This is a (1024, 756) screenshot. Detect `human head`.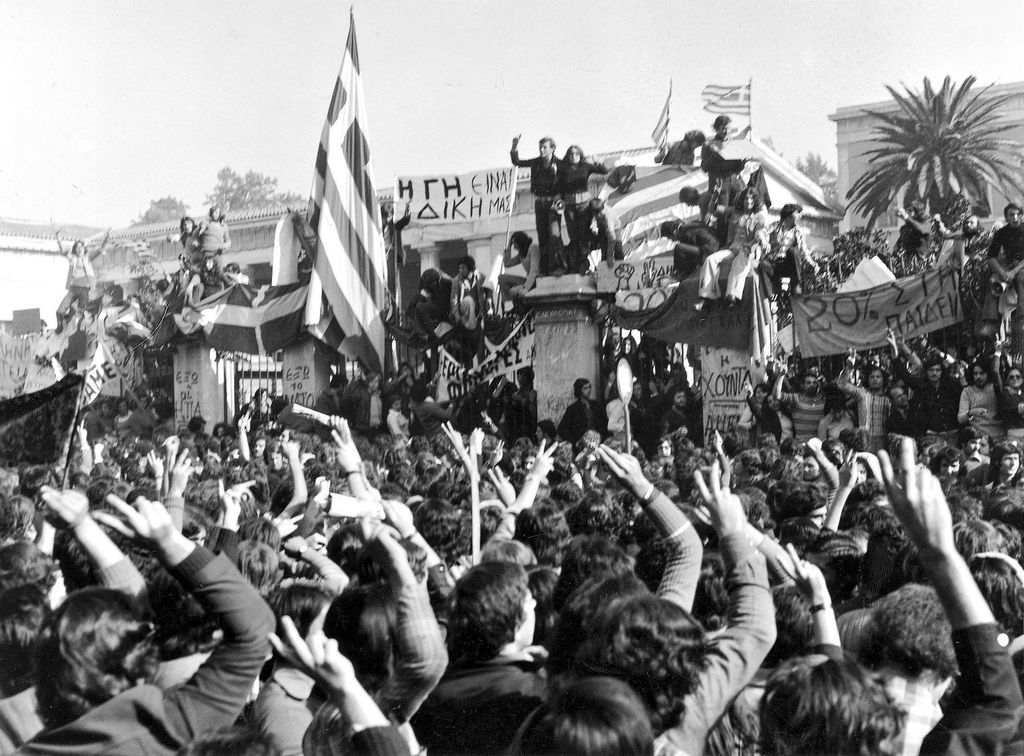
bbox=(511, 392, 534, 407).
